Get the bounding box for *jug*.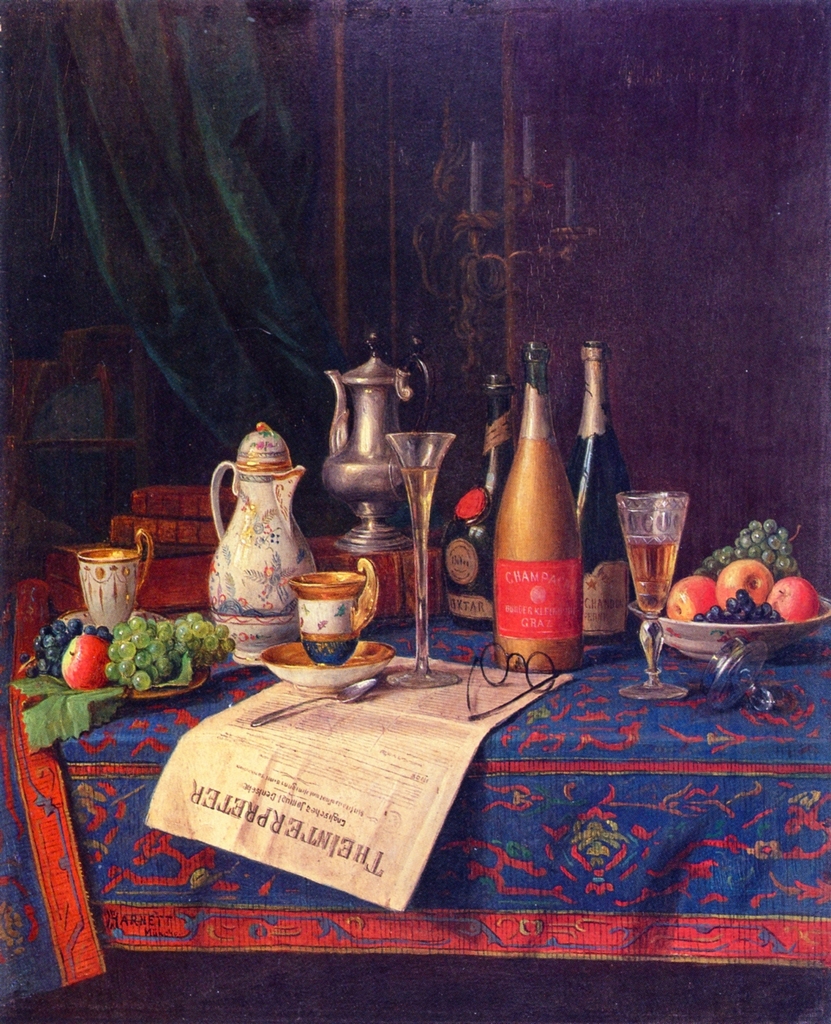
77,526,156,633.
